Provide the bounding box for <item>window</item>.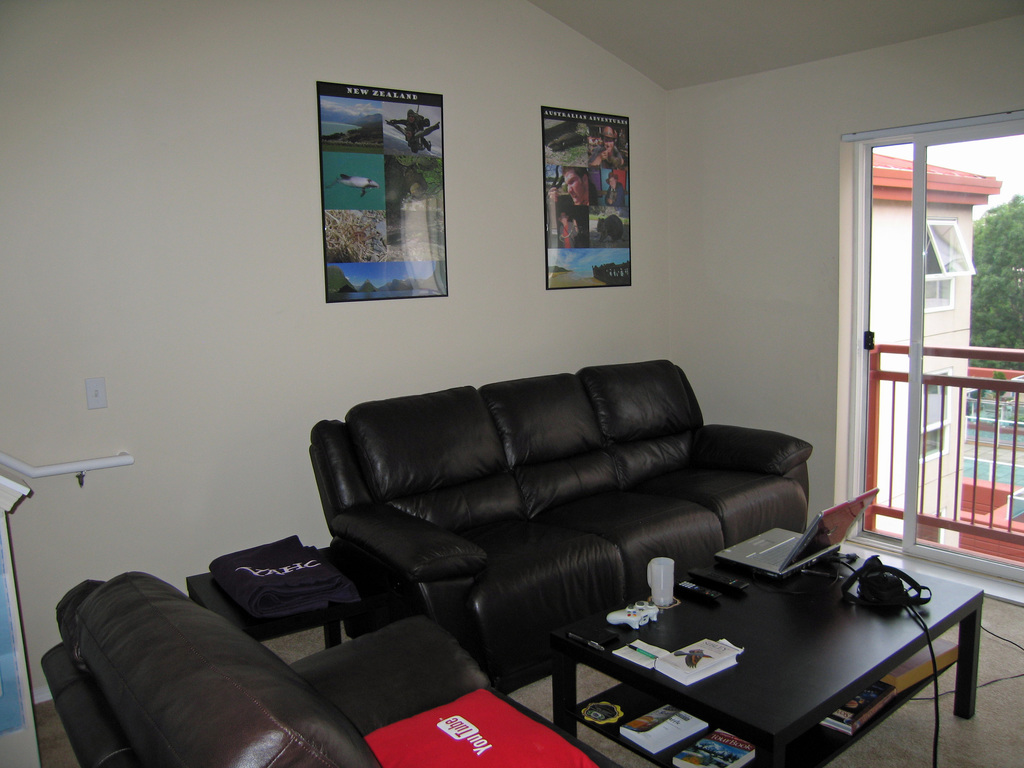
[x1=920, y1=365, x2=951, y2=463].
